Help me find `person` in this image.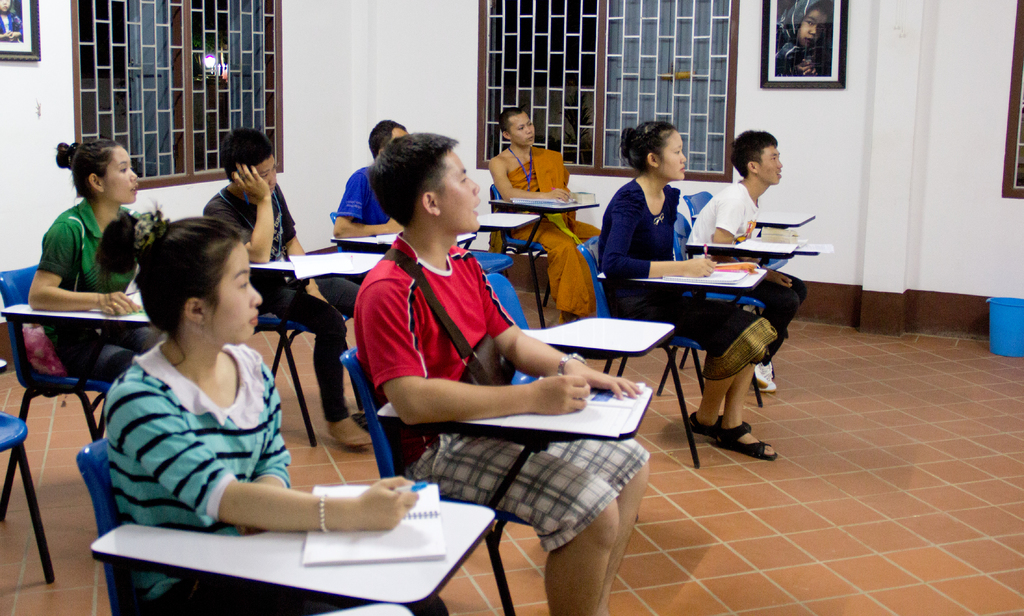
Found it: bbox=(483, 111, 589, 328).
